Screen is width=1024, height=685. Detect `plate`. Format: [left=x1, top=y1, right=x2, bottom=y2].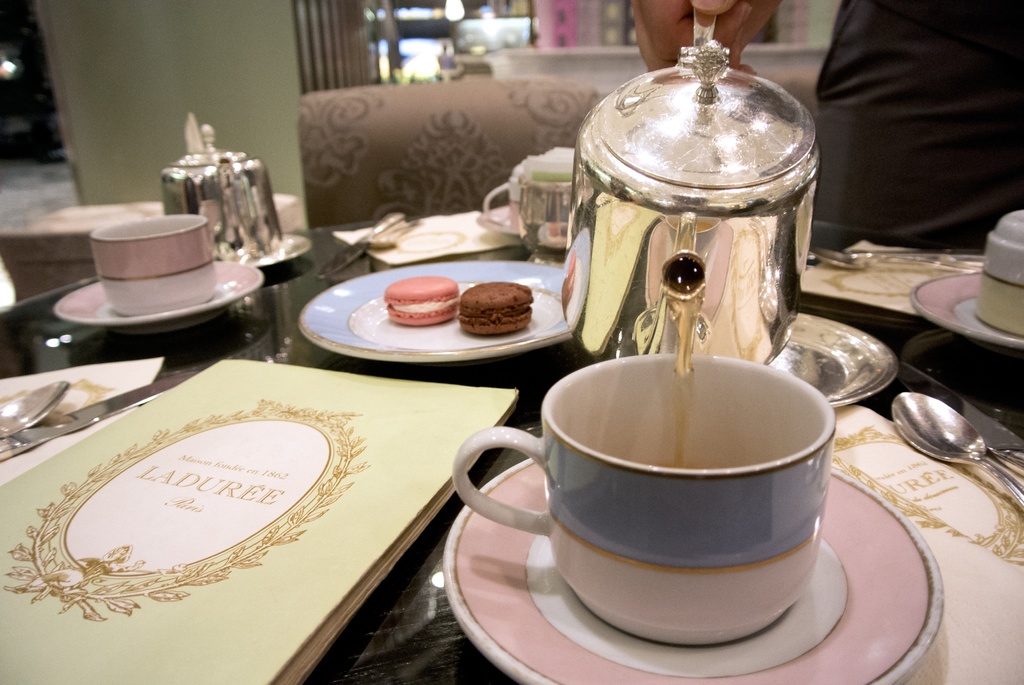
[left=768, top=313, right=898, bottom=412].
